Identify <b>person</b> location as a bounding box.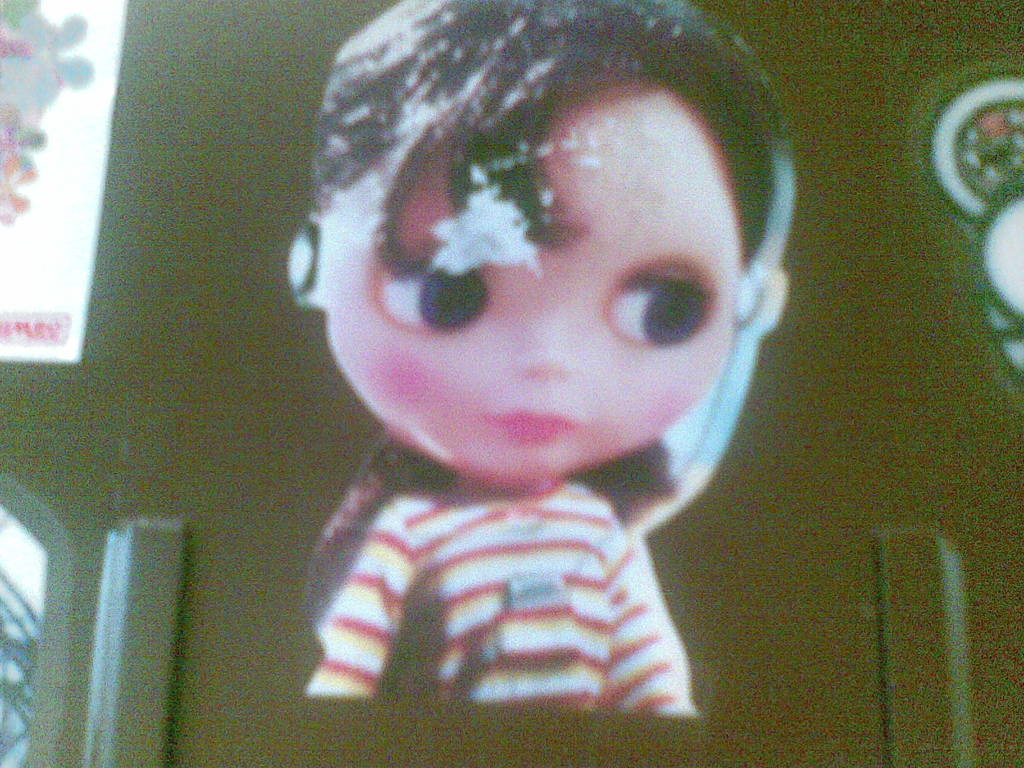
(left=298, top=0, right=797, bottom=708).
